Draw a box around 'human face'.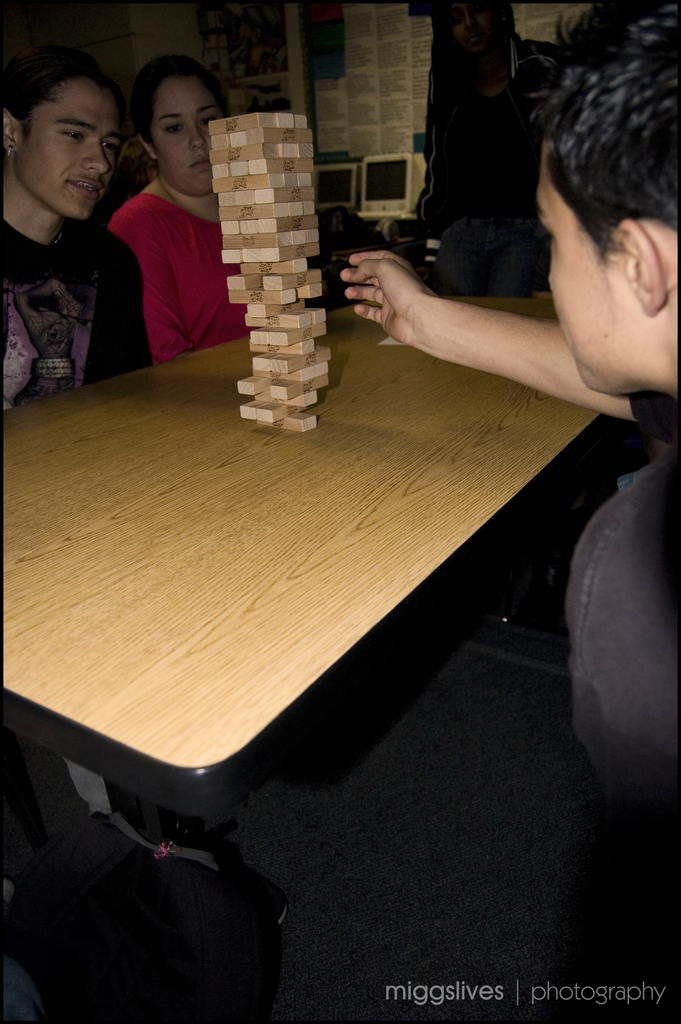
[x1=19, y1=81, x2=124, y2=218].
